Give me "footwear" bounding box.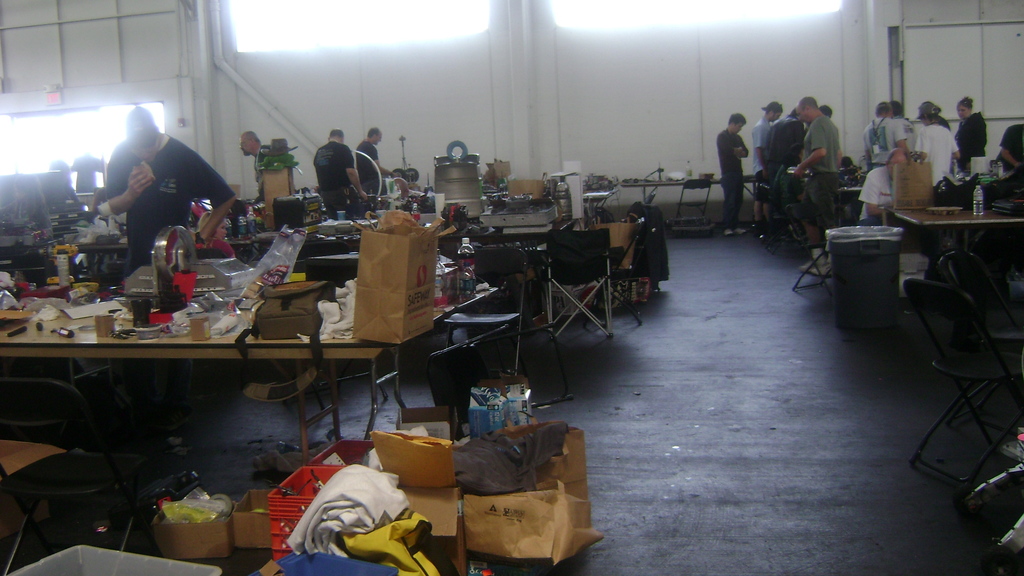
Rect(735, 226, 741, 235).
